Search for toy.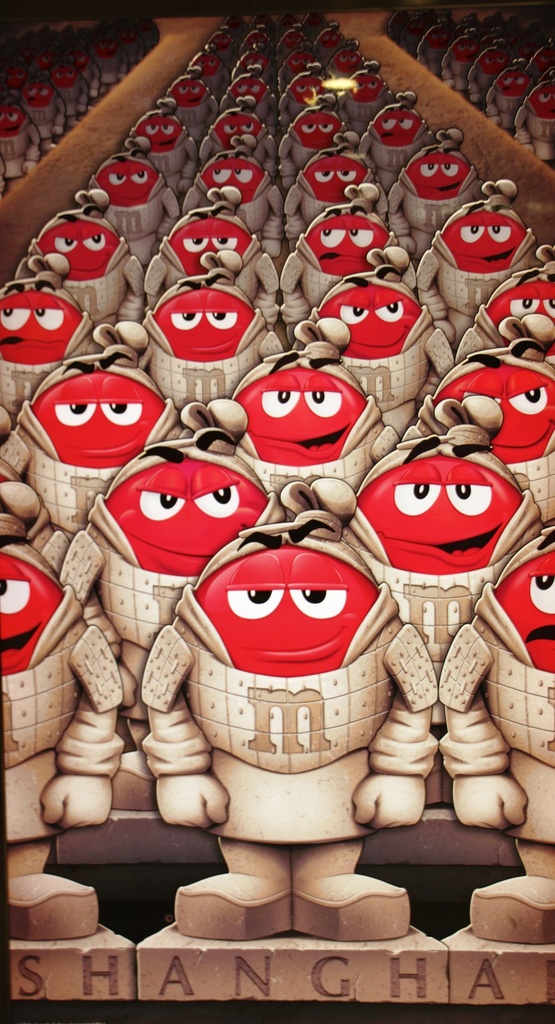
Found at [112,262,283,416].
